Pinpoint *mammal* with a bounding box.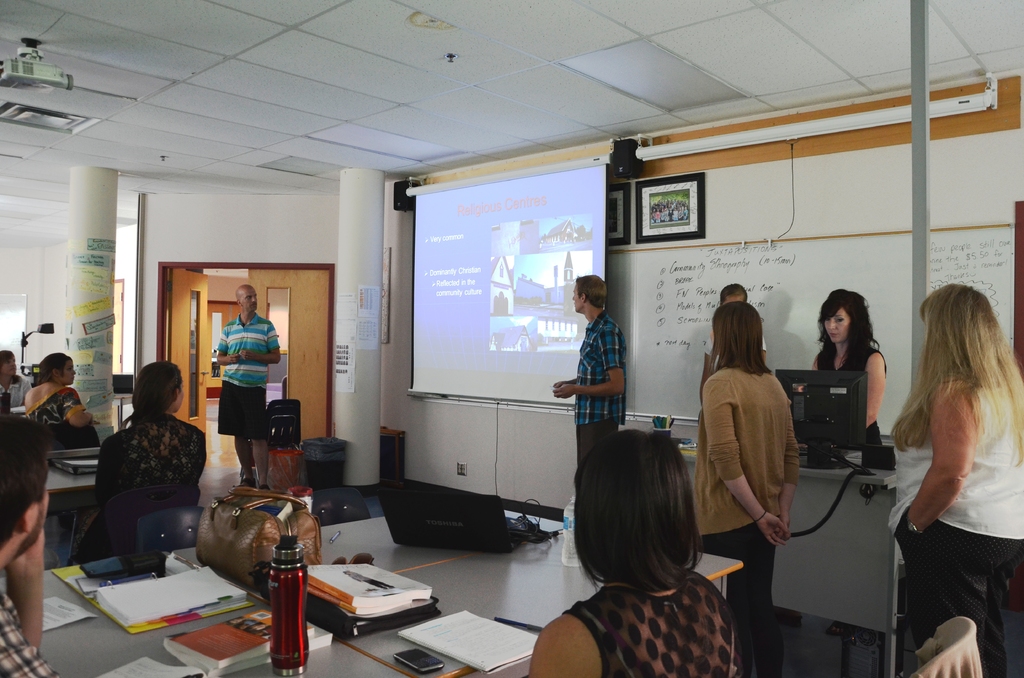
0:412:61:677.
